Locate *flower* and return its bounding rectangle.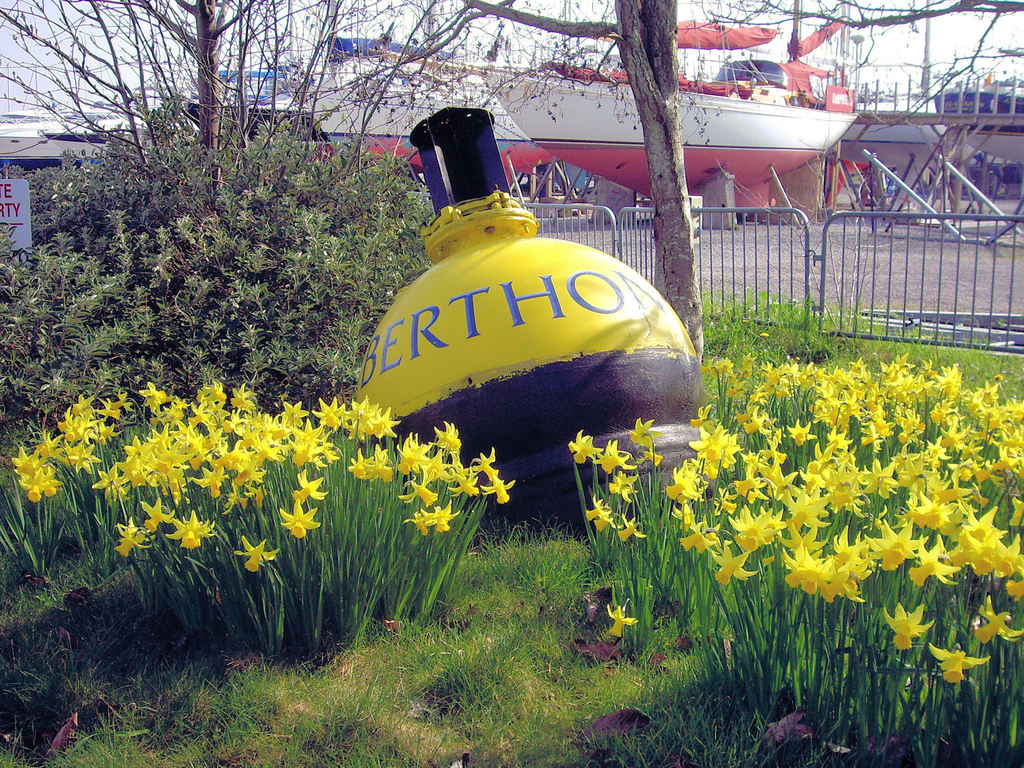
box(564, 430, 602, 467).
